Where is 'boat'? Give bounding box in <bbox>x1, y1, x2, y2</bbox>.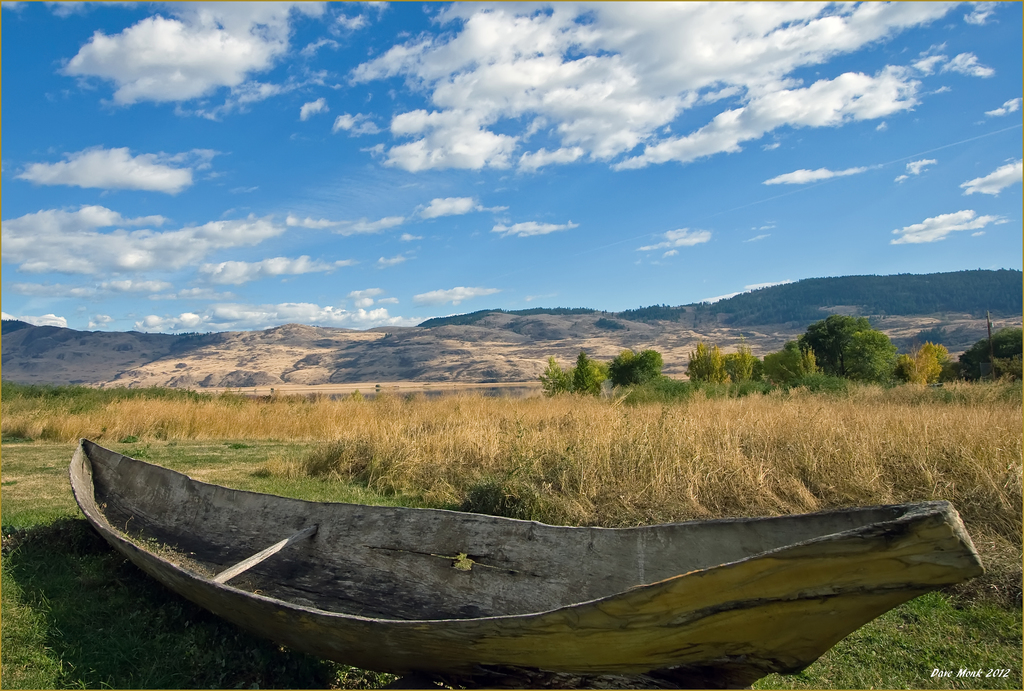
<bbox>0, 445, 1023, 665</bbox>.
